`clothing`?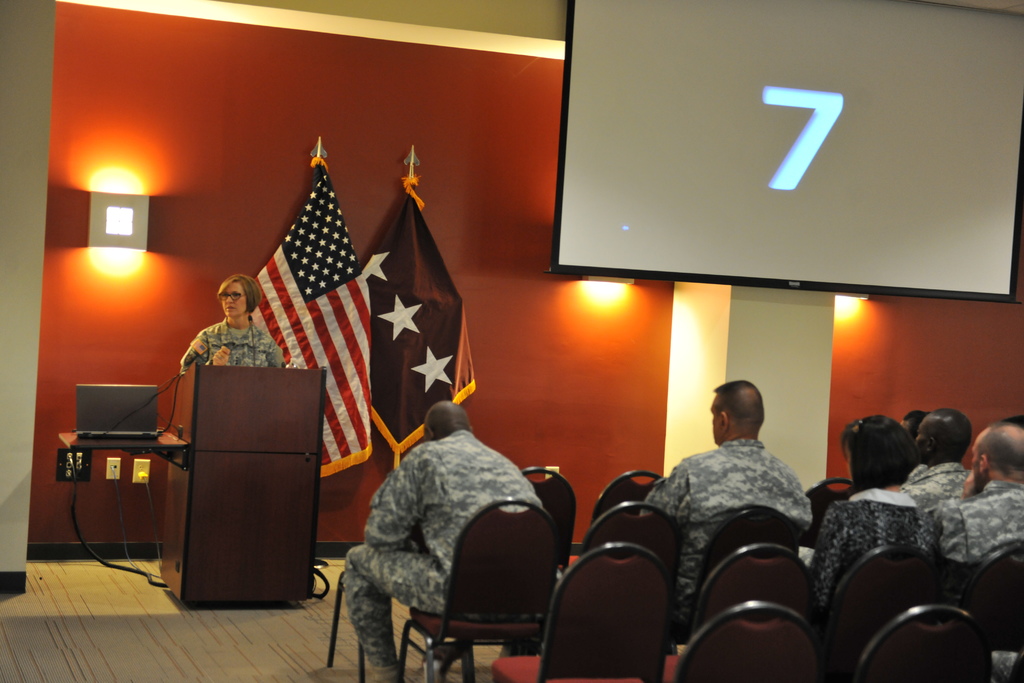
[left=902, top=457, right=964, bottom=534]
